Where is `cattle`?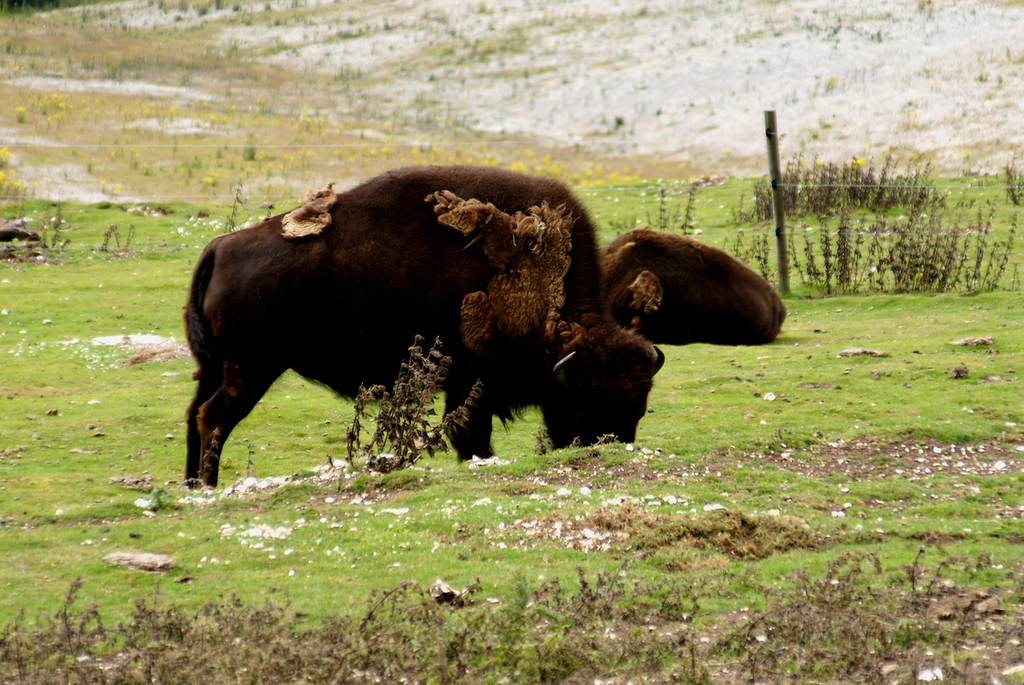
Rect(290, 150, 665, 487).
